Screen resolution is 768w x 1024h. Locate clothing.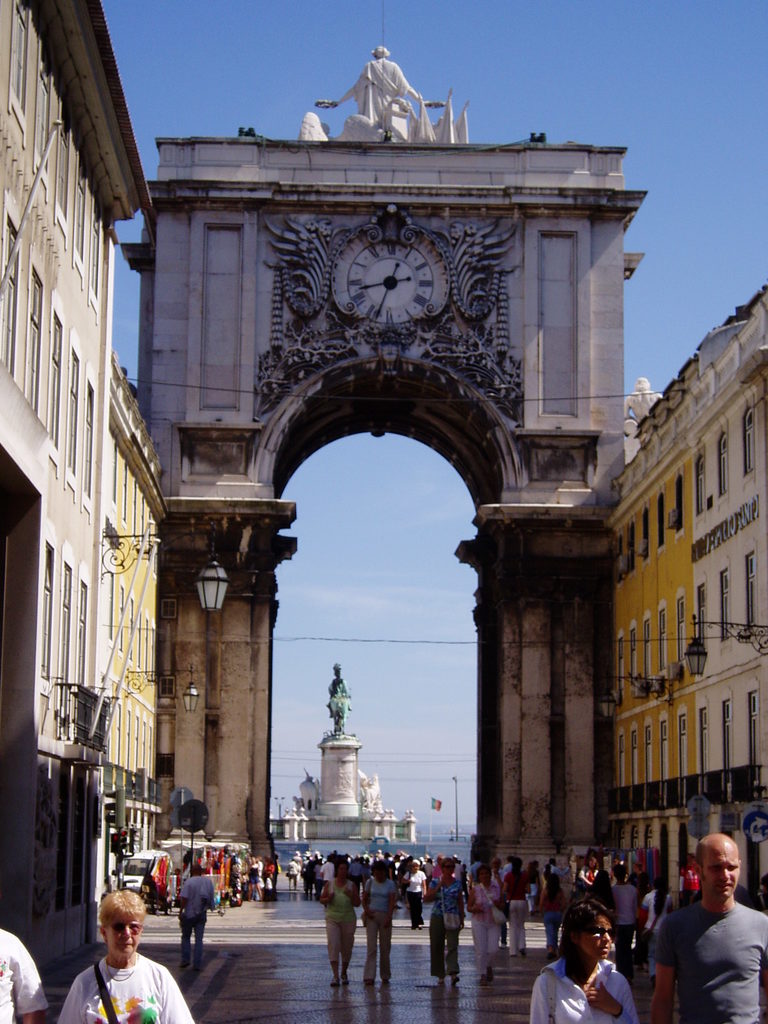
(x1=504, y1=872, x2=529, y2=954).
